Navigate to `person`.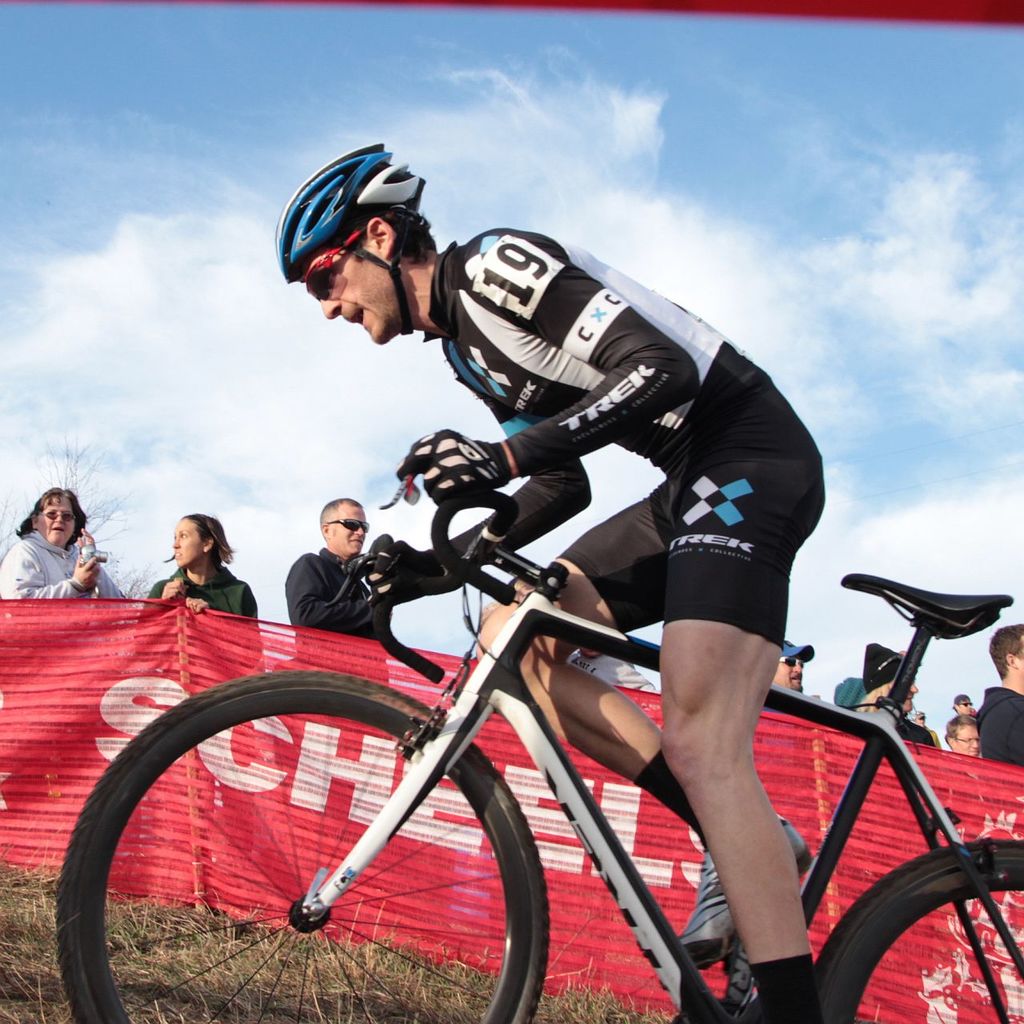
Navigation target: <region>956, 684, 972, 714</region>.
